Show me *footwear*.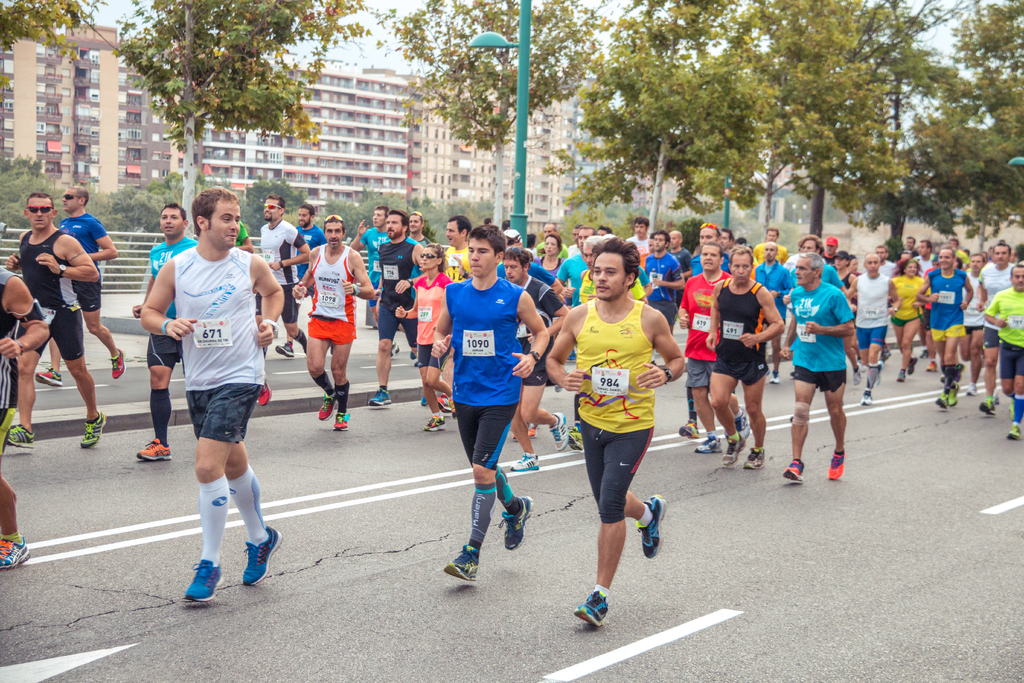
*footwear* is here: bbox=(950, 386, 958, 406).
